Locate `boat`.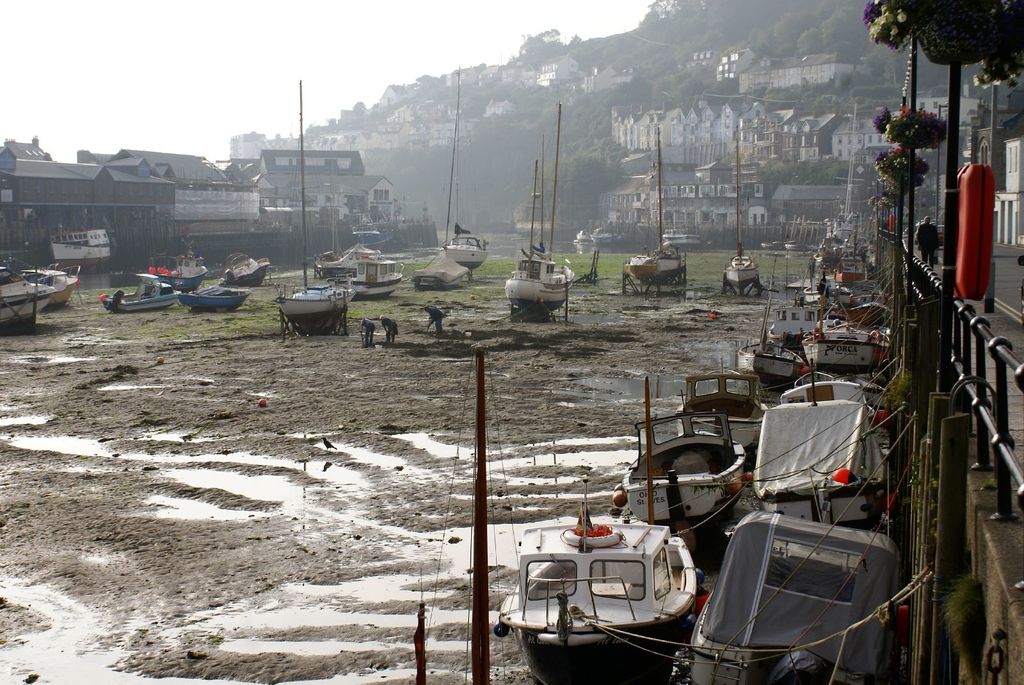
Bounding box: bbox=[504, 100, 572, 324].
